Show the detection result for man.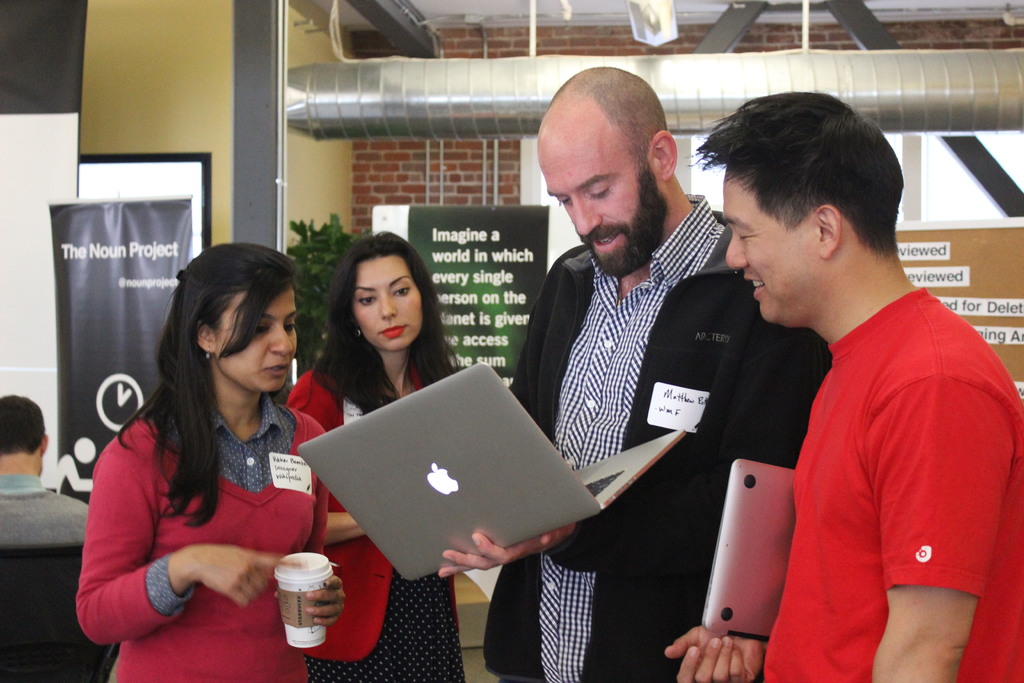
<box>438,65,829,682</box>.
